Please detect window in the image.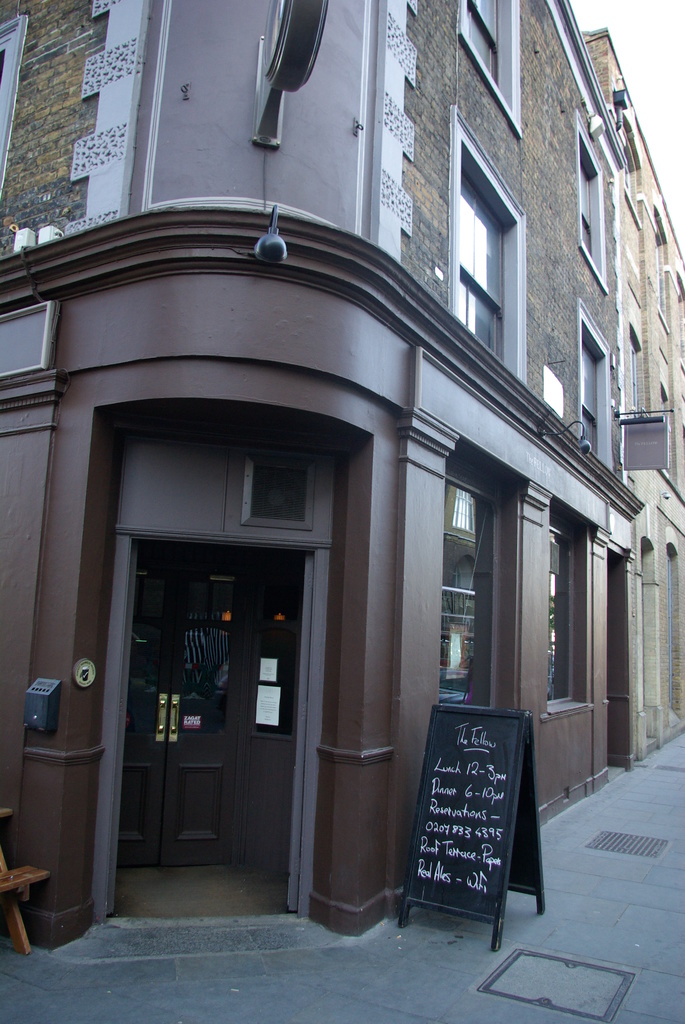
pyautogui.locateOnScreen(581, 147, 595, 256).
